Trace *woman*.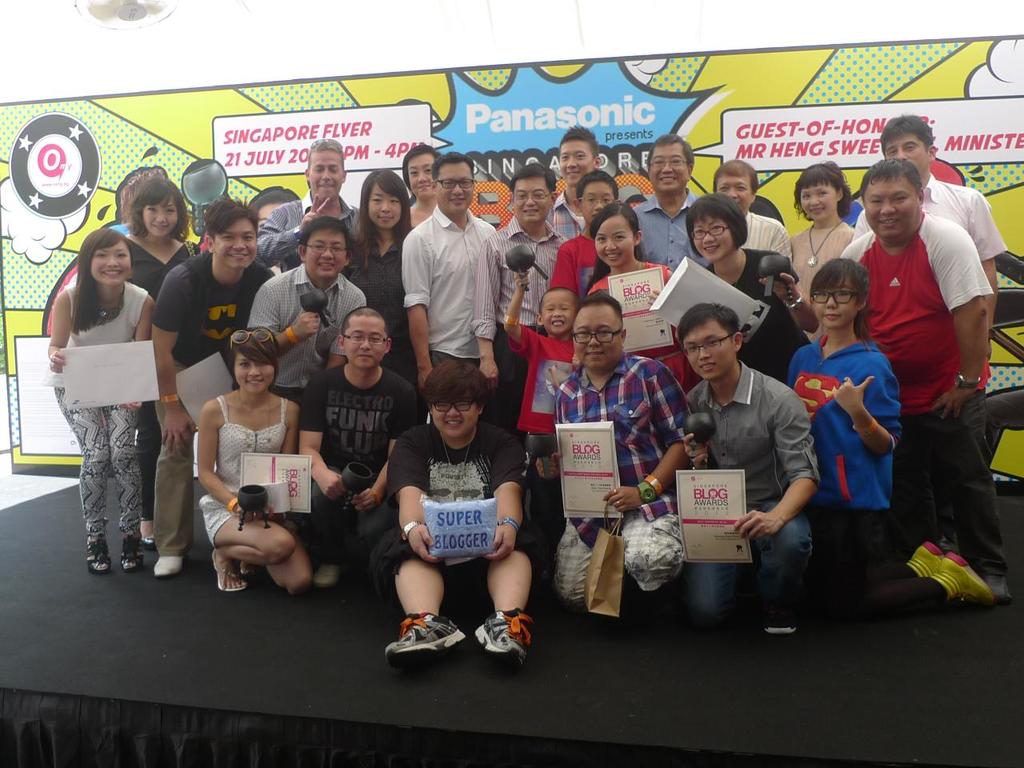
Traced to box(789, 161, 853, 345).
